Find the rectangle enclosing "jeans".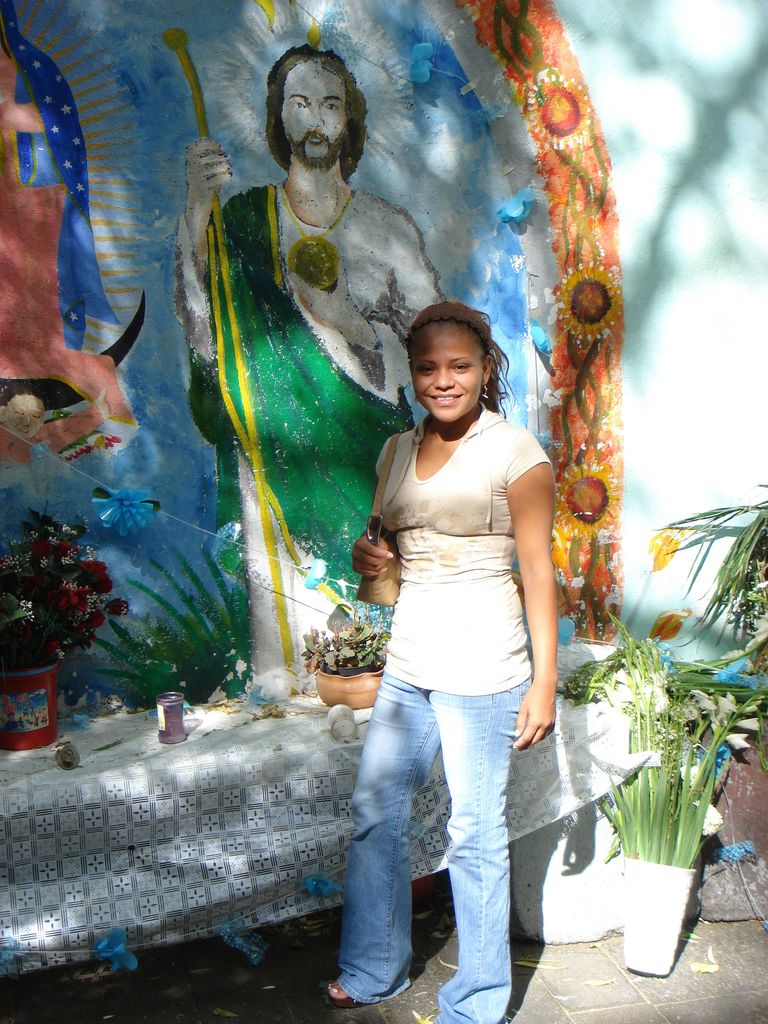
bbox=[337, 646, 552, 1016].
